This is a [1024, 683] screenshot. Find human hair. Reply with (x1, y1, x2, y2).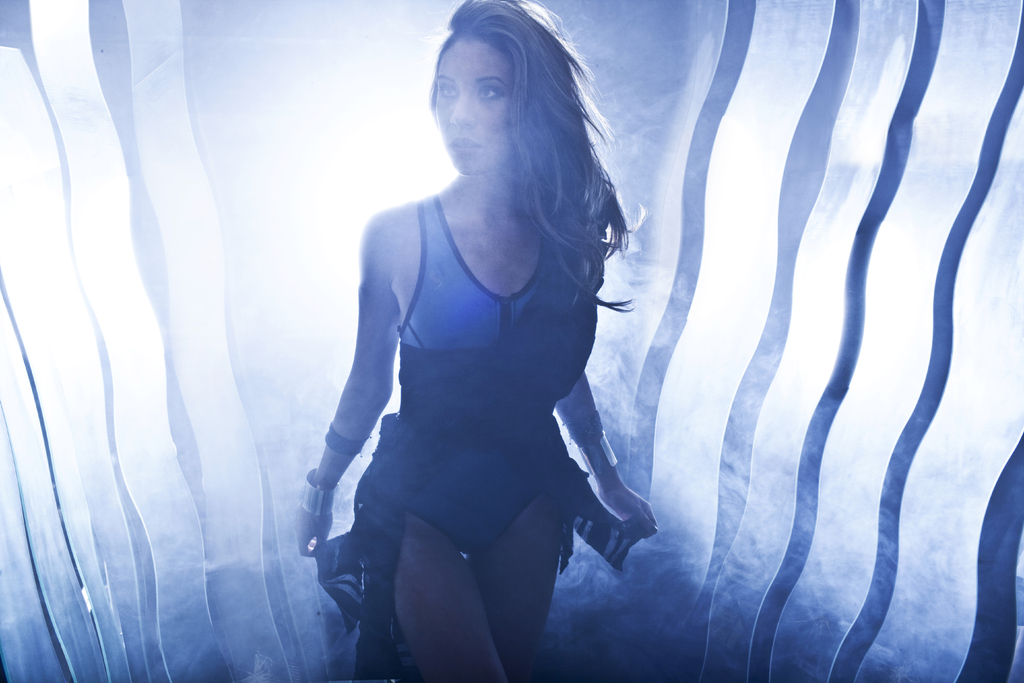
(396, 3, 638, 327).
